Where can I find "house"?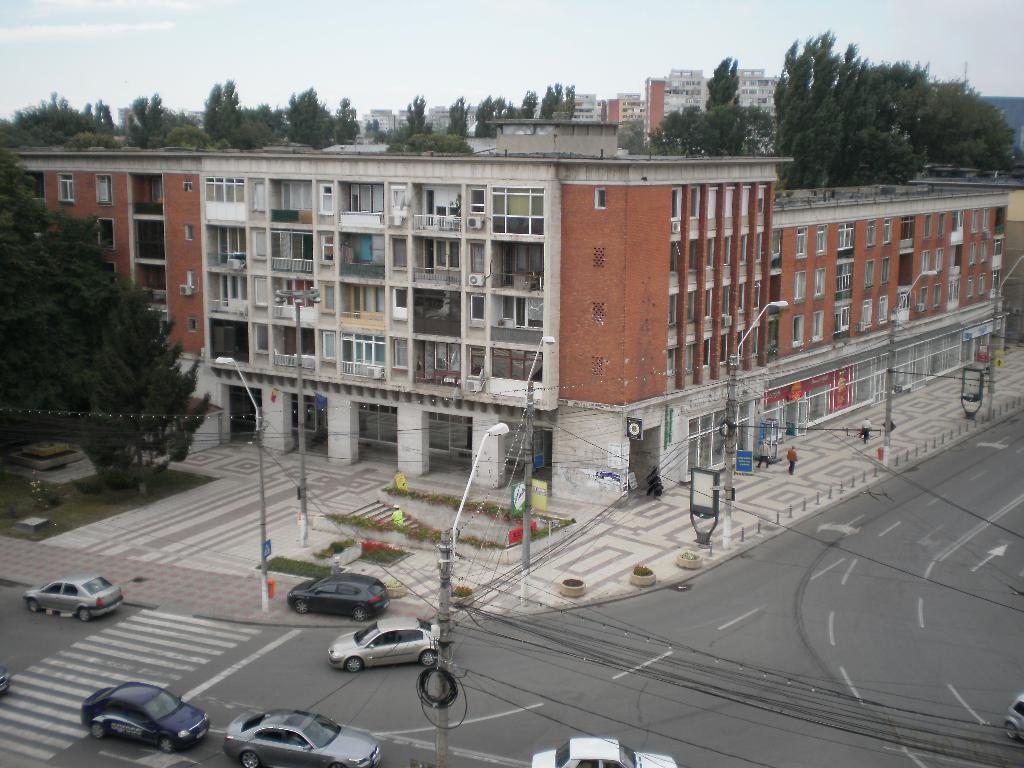
You can find it at rect(649, 70, 780, 151).
